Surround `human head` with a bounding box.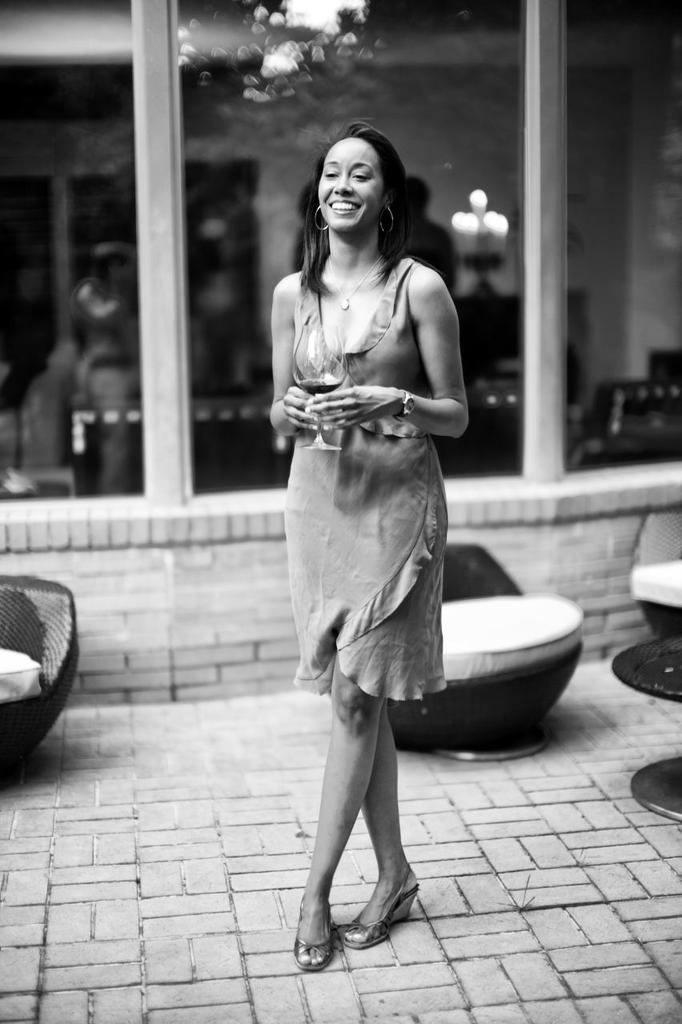
[313, 134, 382, 239].
